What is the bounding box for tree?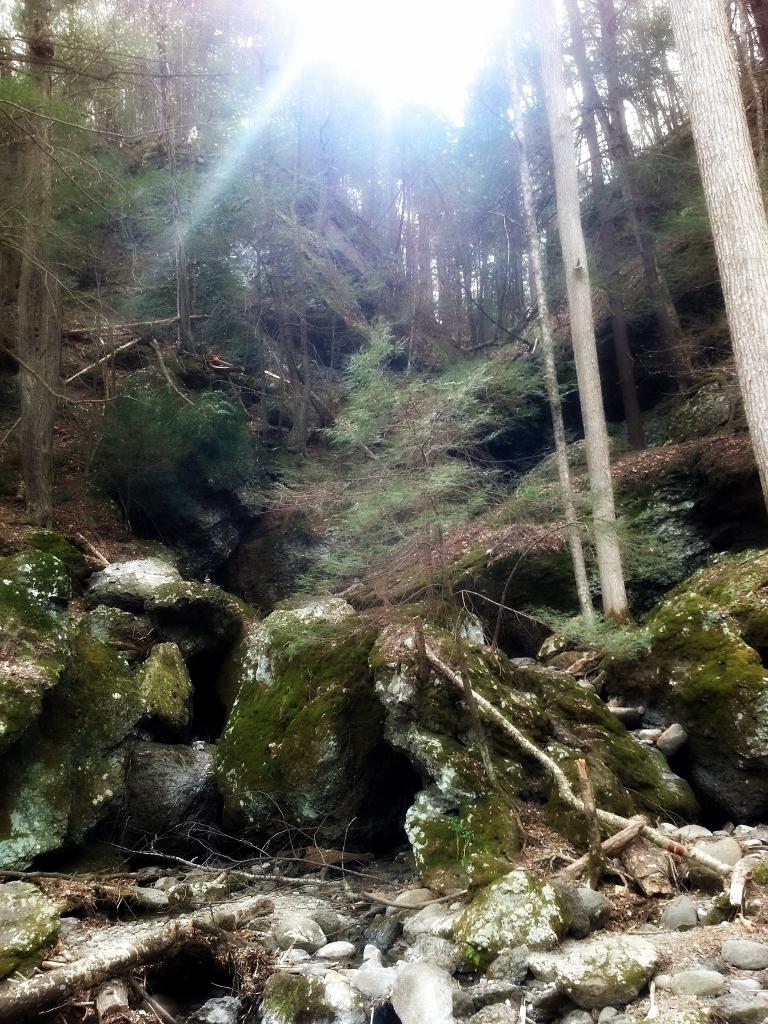
box(0, 0, 233, 519).
